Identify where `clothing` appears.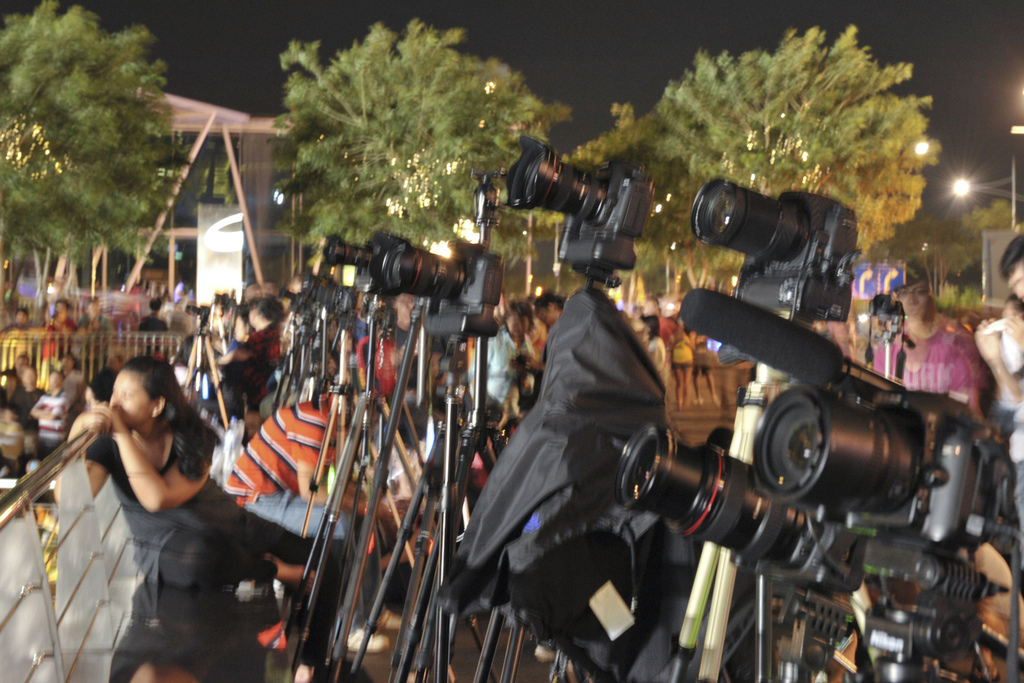
Appears at left=224, top=400, right=380, bottom=639.
